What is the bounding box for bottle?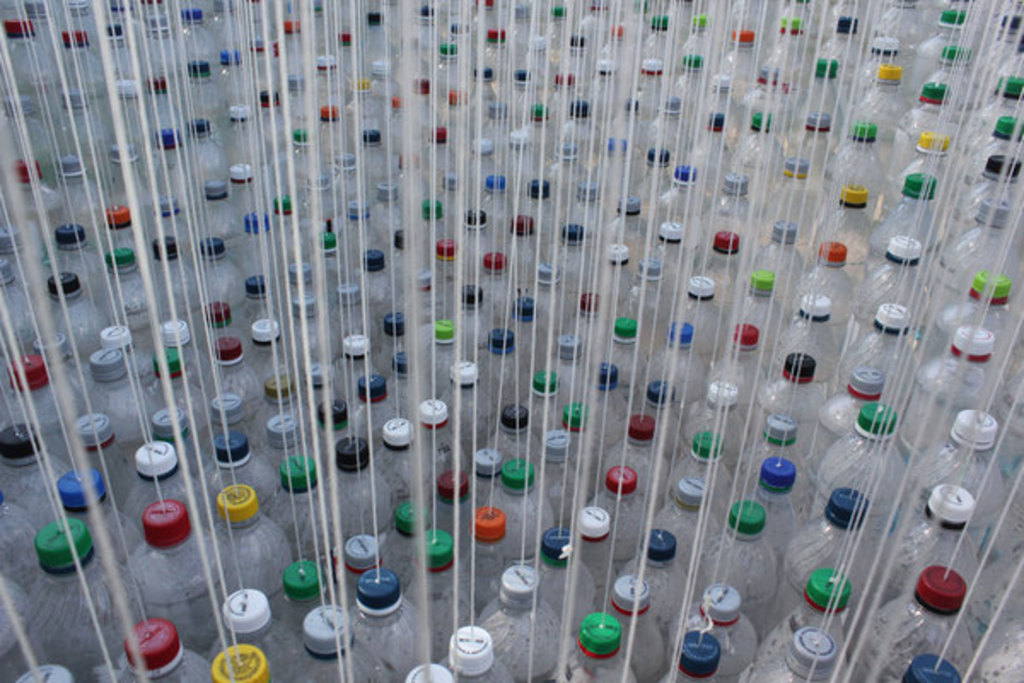
locate(502, 70, 546, 128).
